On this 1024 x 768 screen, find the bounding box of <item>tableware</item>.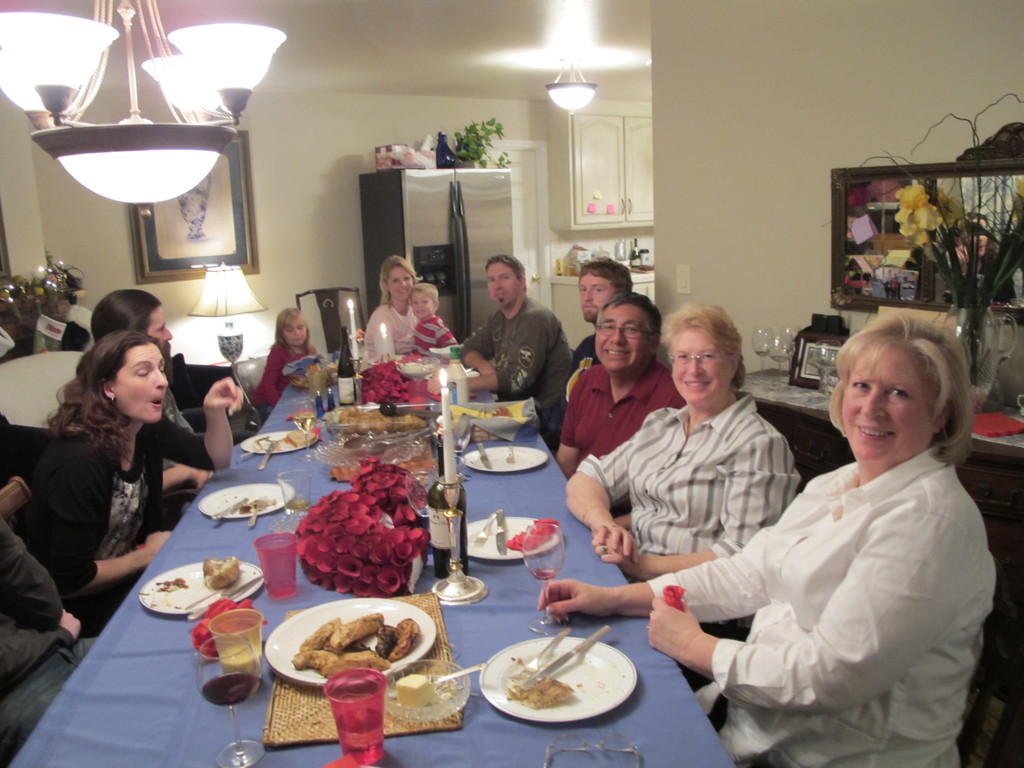
Bounding box: [x1=474, y1=633, x2=634, y2=737].
